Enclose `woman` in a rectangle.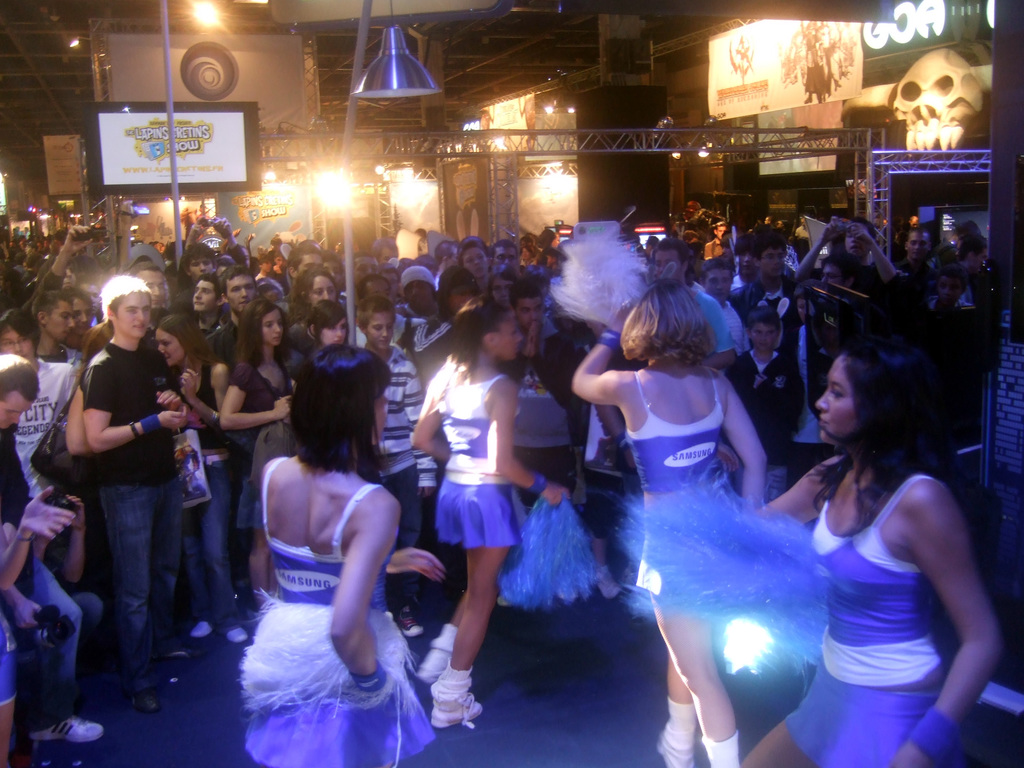
[572, 282, 771, 767].
